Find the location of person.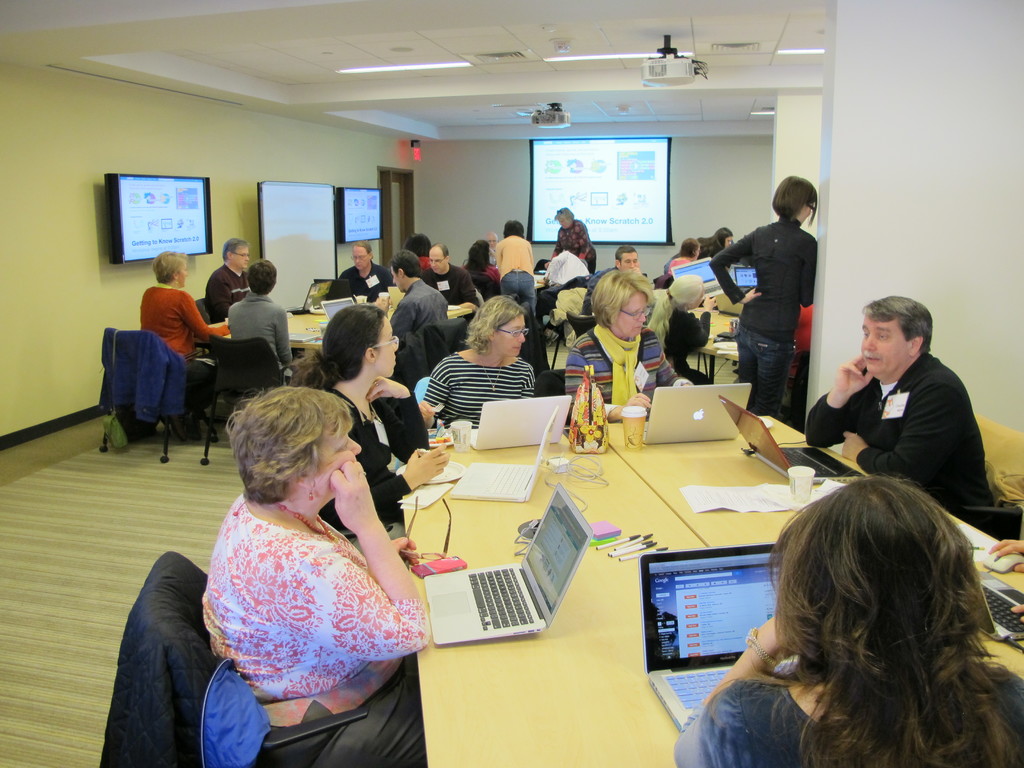
Location: [left=205, top=388, right=426, bottom=767].
